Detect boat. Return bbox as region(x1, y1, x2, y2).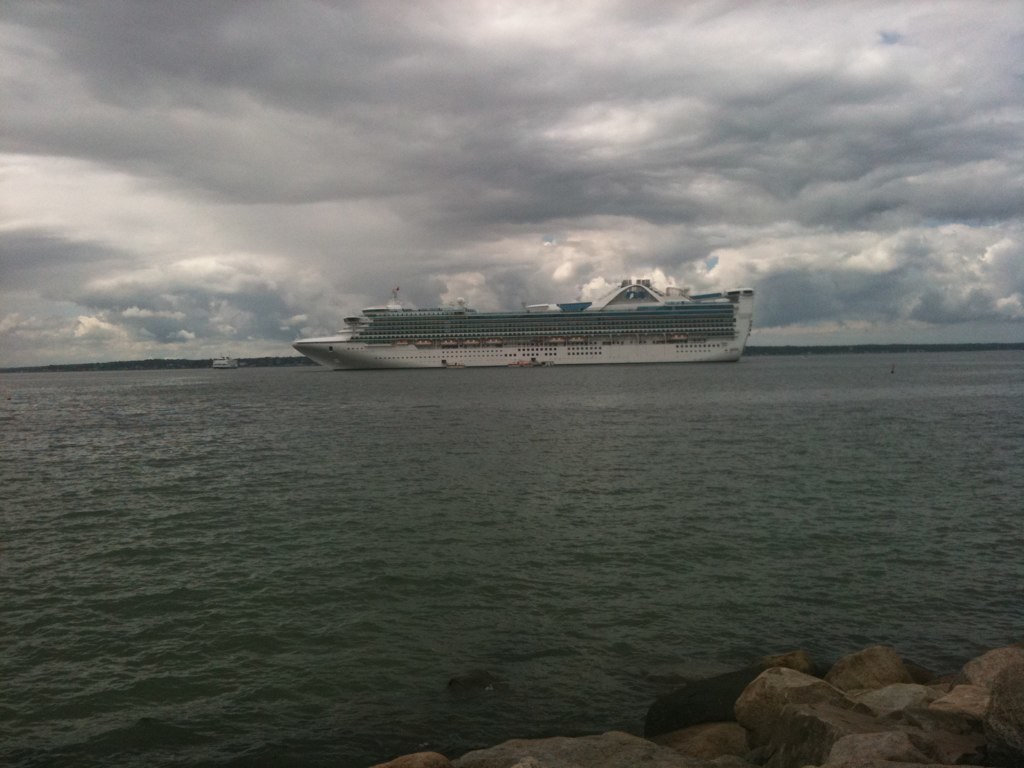
region(210, 354, 241, 368).
